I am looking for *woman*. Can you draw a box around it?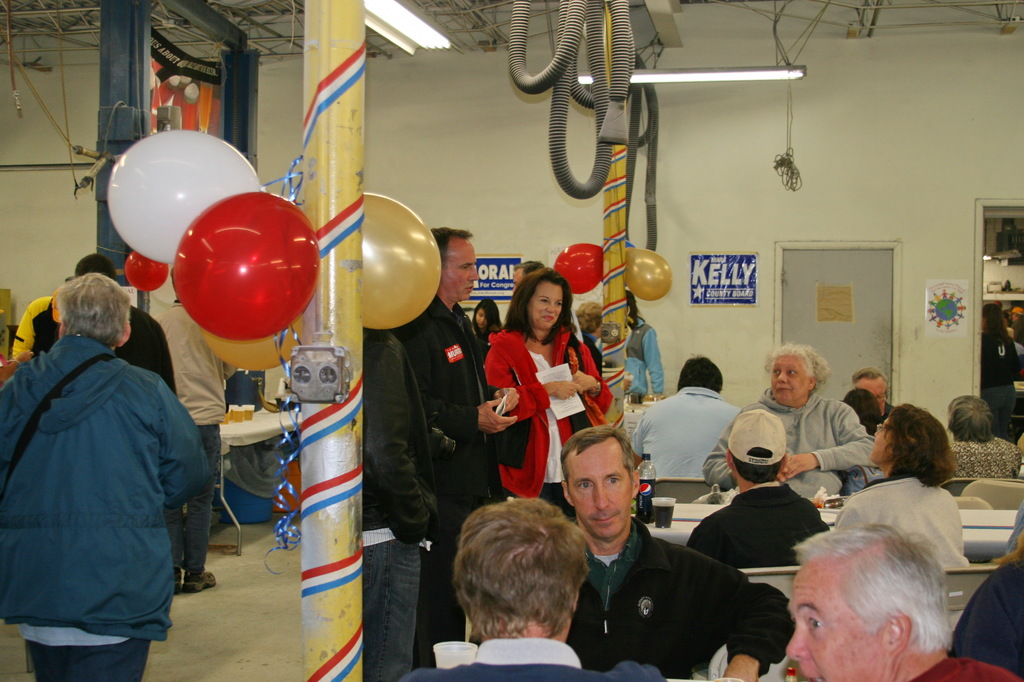
Sure, the bounding box is l=619, t=288, r=665, b=397.
